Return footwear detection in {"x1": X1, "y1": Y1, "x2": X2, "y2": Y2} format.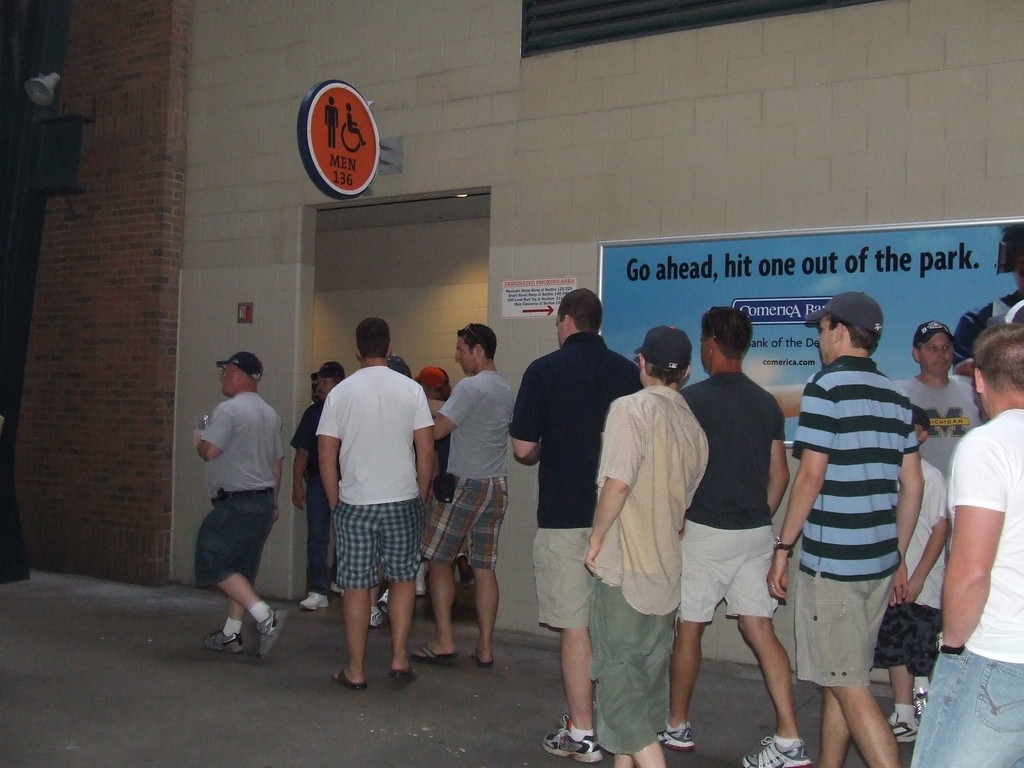
{"x1": 541, "y1": 715, "x2": 598, "y2": 764}.
